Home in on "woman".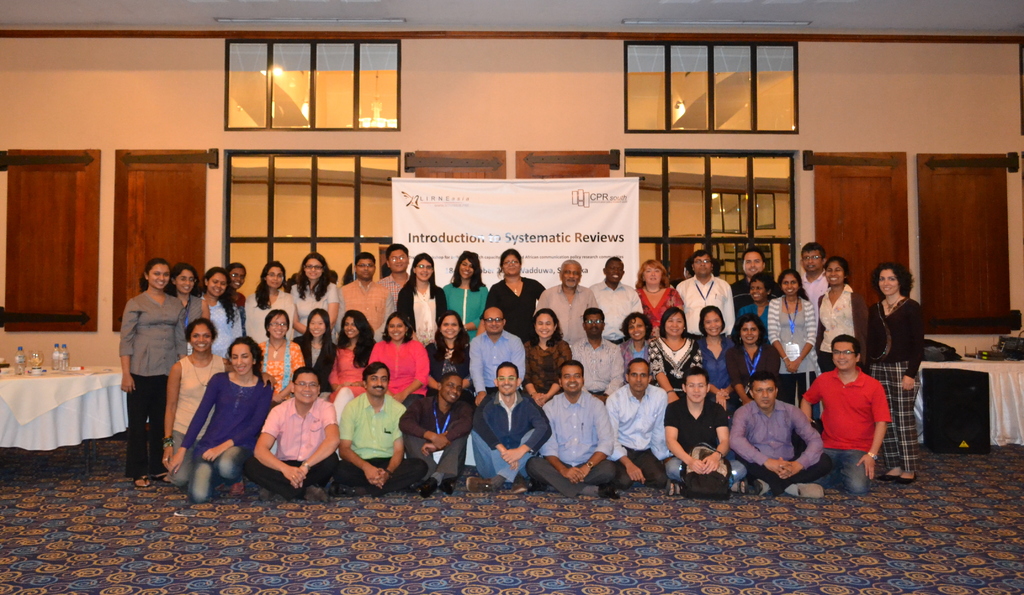
Homed in at <bbox>481, 248, 545, 345</bbox>.
